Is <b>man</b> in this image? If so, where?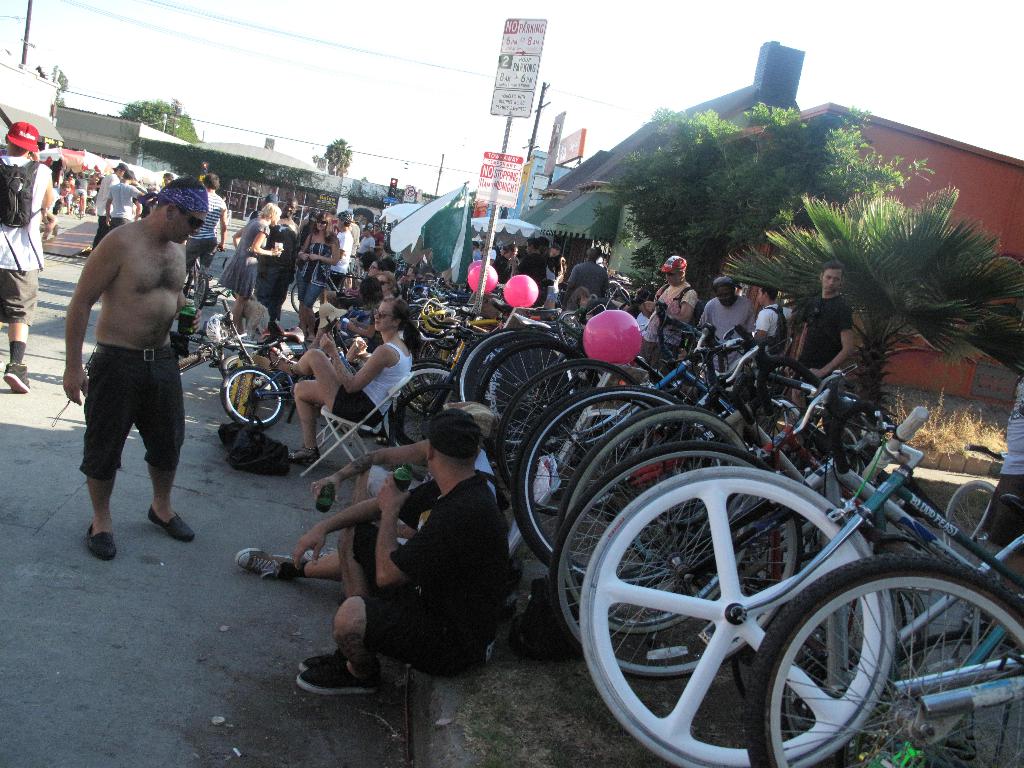
Yes, at crop(693, 276, 753, 373).
